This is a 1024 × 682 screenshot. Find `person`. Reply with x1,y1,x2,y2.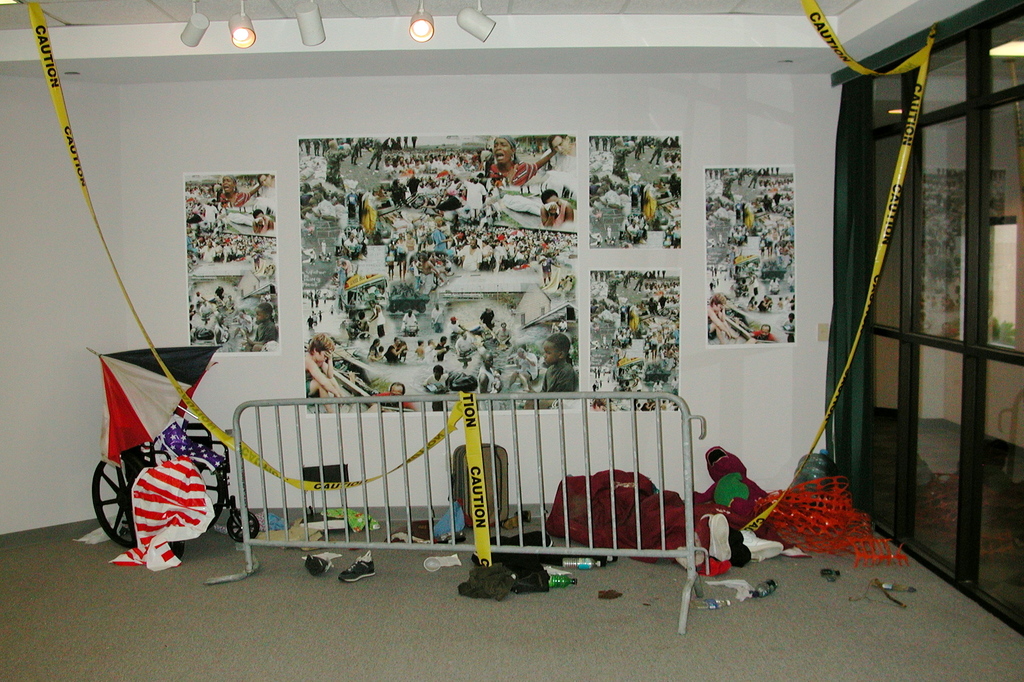
788,273,797,291.
